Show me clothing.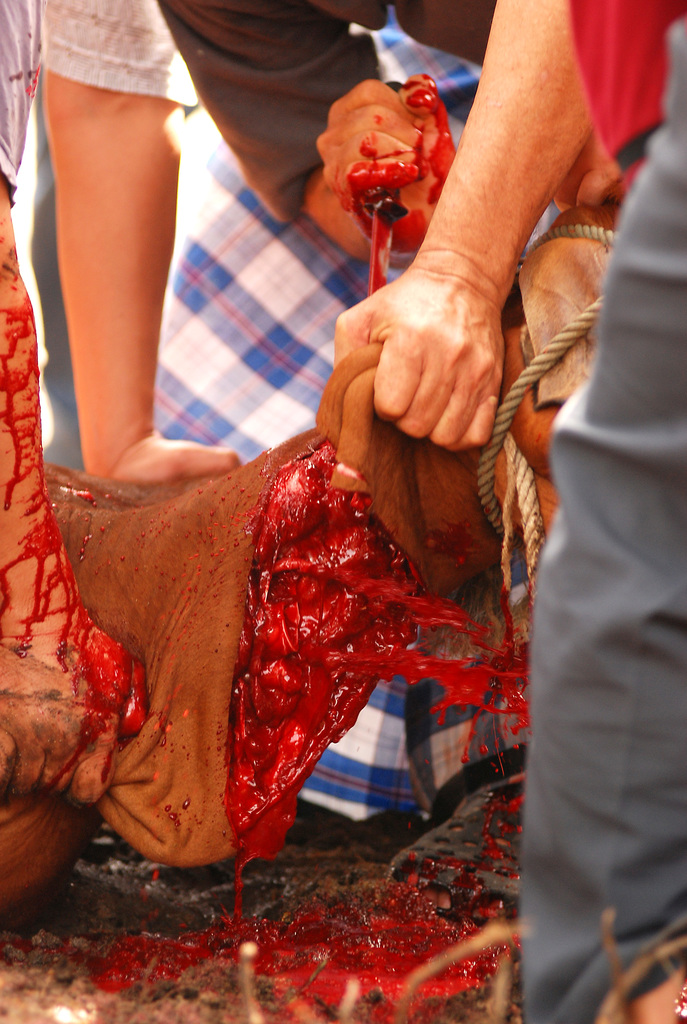
clothing is here: (171,0,509,246).
